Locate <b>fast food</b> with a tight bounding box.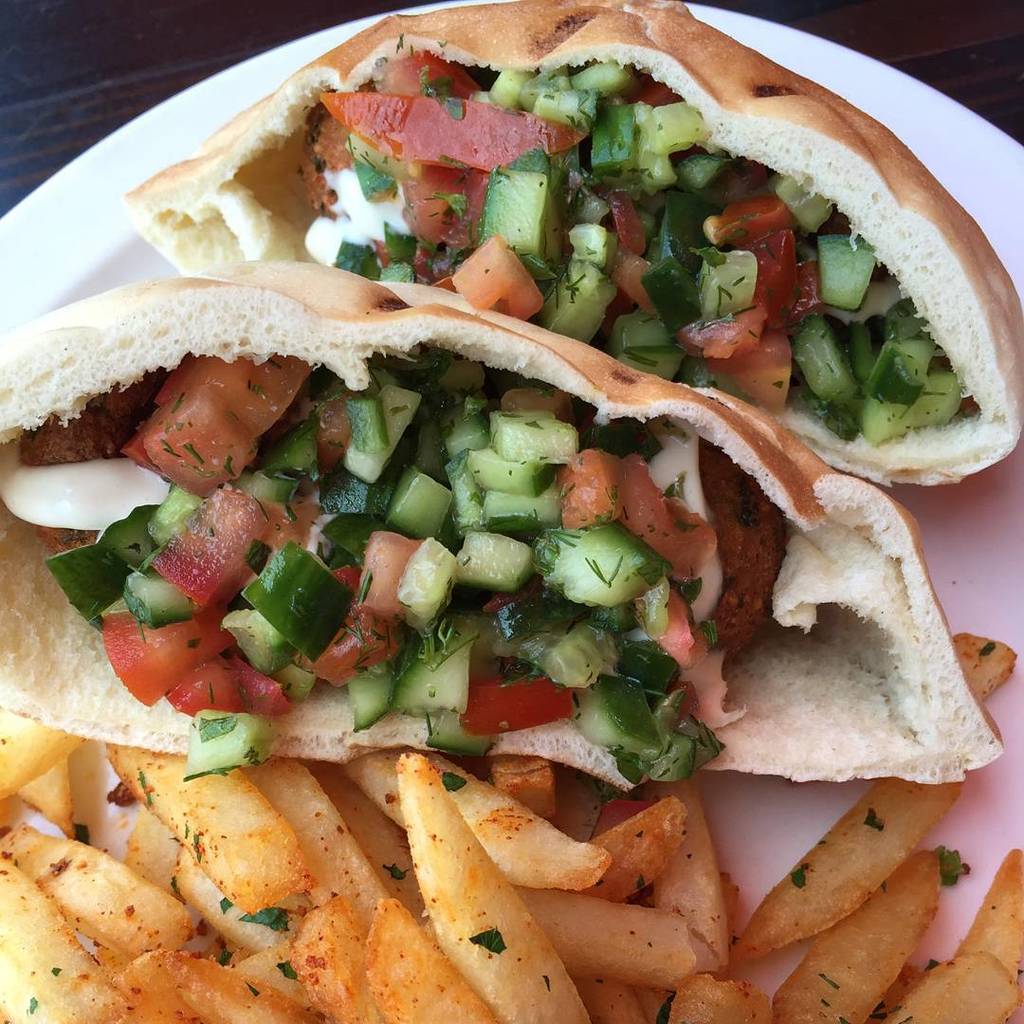
(0, 724, 75, 810).
